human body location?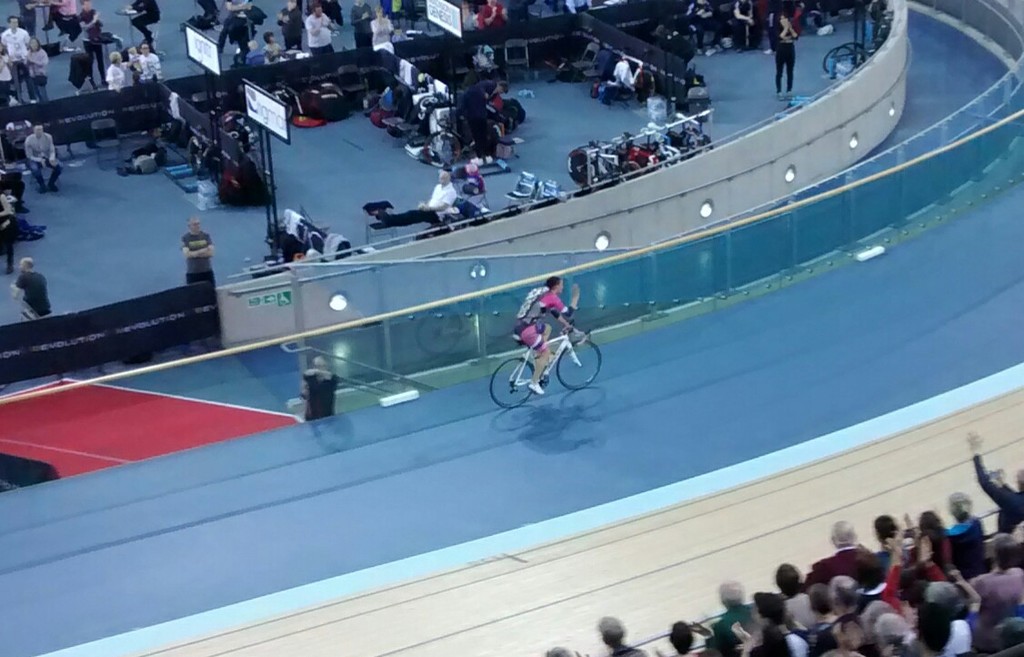
detection(454, 168, 488, 207)
